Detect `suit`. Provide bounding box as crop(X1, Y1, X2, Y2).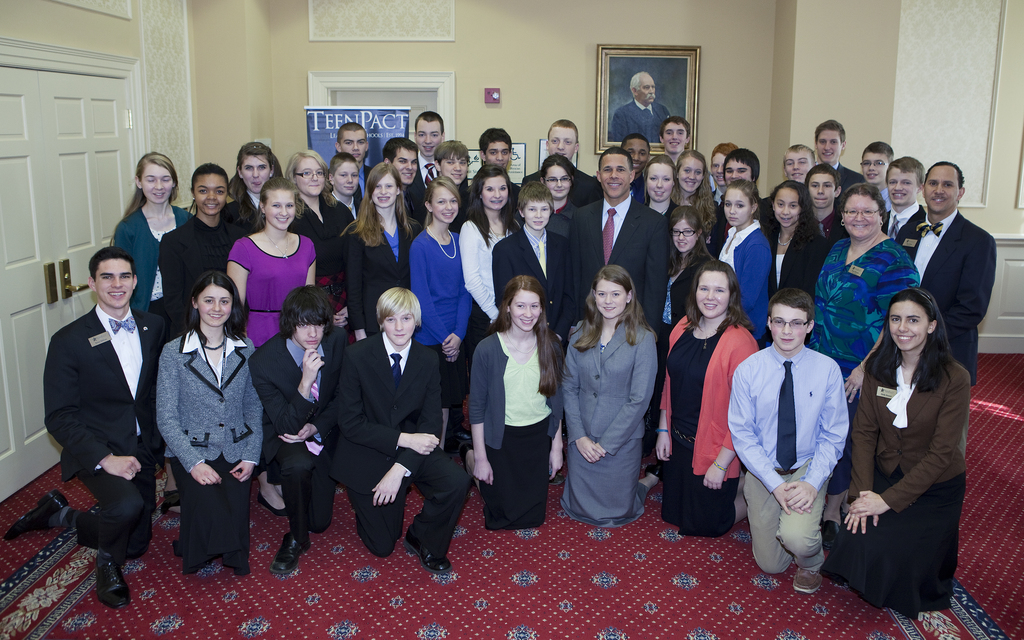
crop(851, 348, 970, 525).
